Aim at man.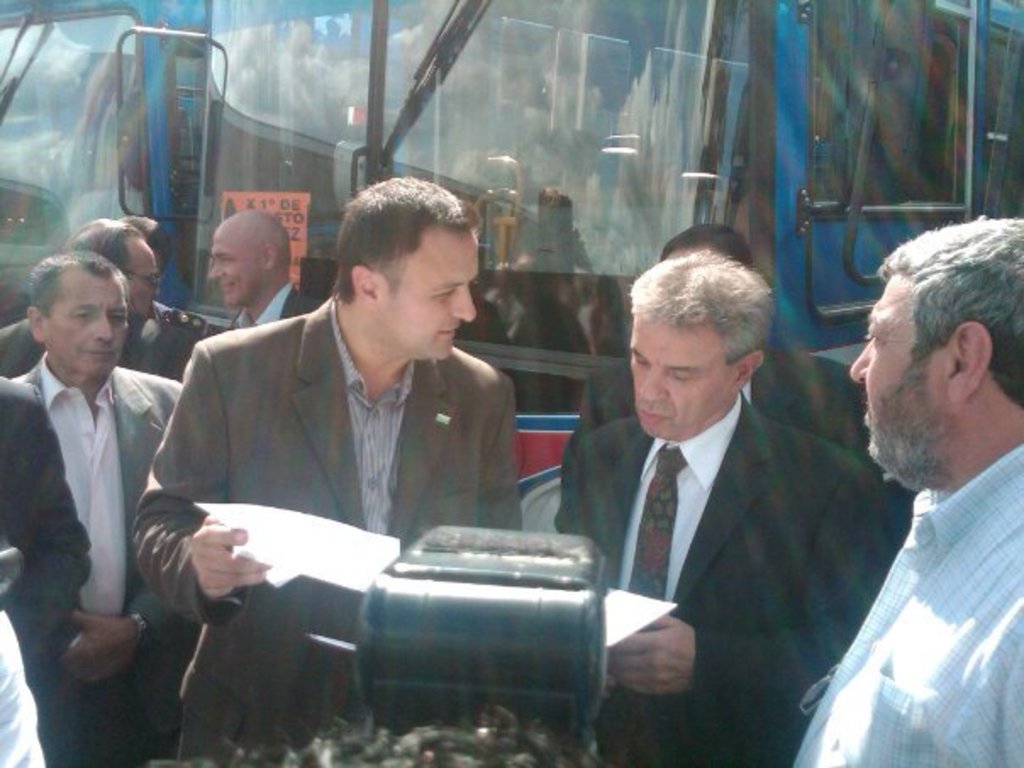
Aimed at x1=0 y1=222 x2=195 y2=380.
